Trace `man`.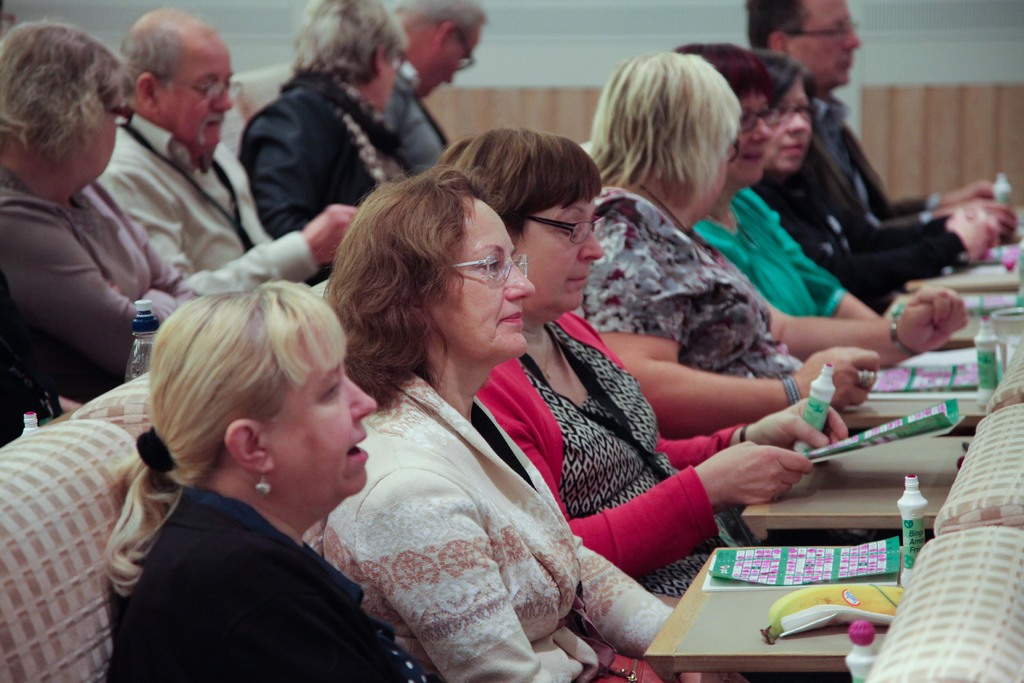
Traced to select_region(385, 0, 490, 170).
